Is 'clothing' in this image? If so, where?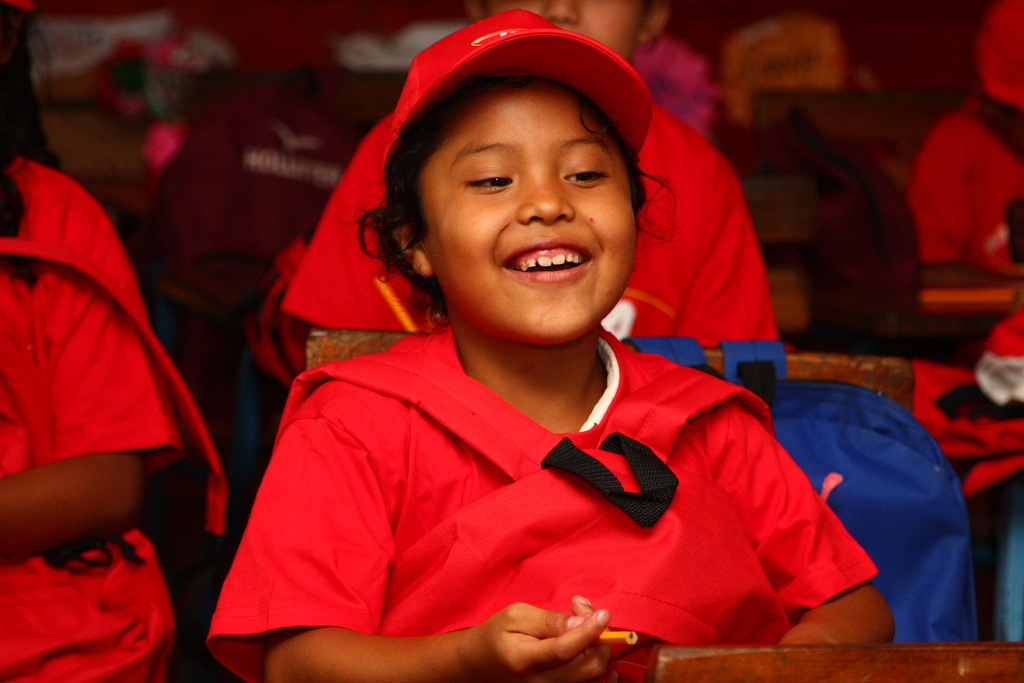
Yes, at {"x1": 0, "y1": 155, "x2": 229, "y2": 682}.
